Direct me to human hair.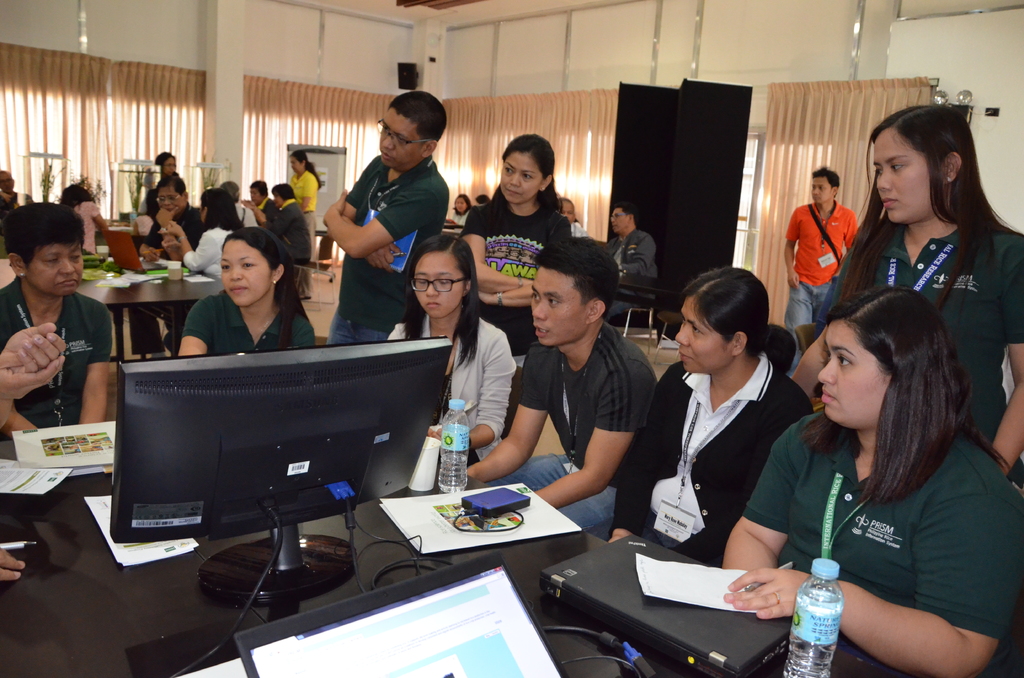
Direction: <box>405,235,485,371</box>.
